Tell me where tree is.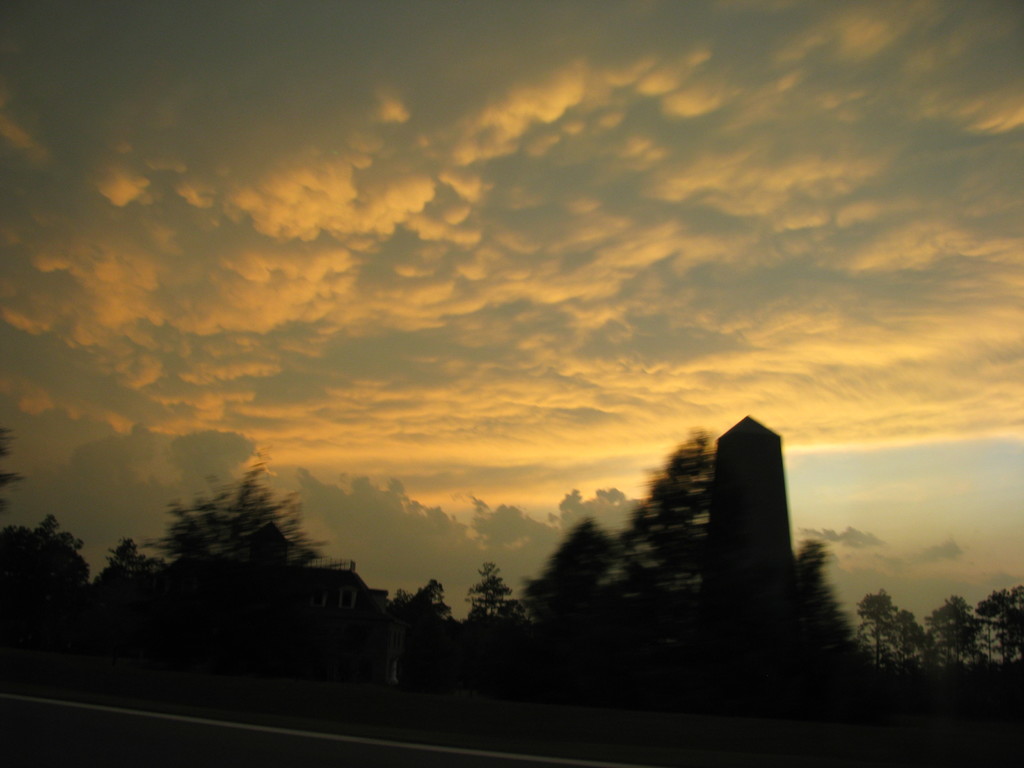
tree is at 463,566,526,635.
